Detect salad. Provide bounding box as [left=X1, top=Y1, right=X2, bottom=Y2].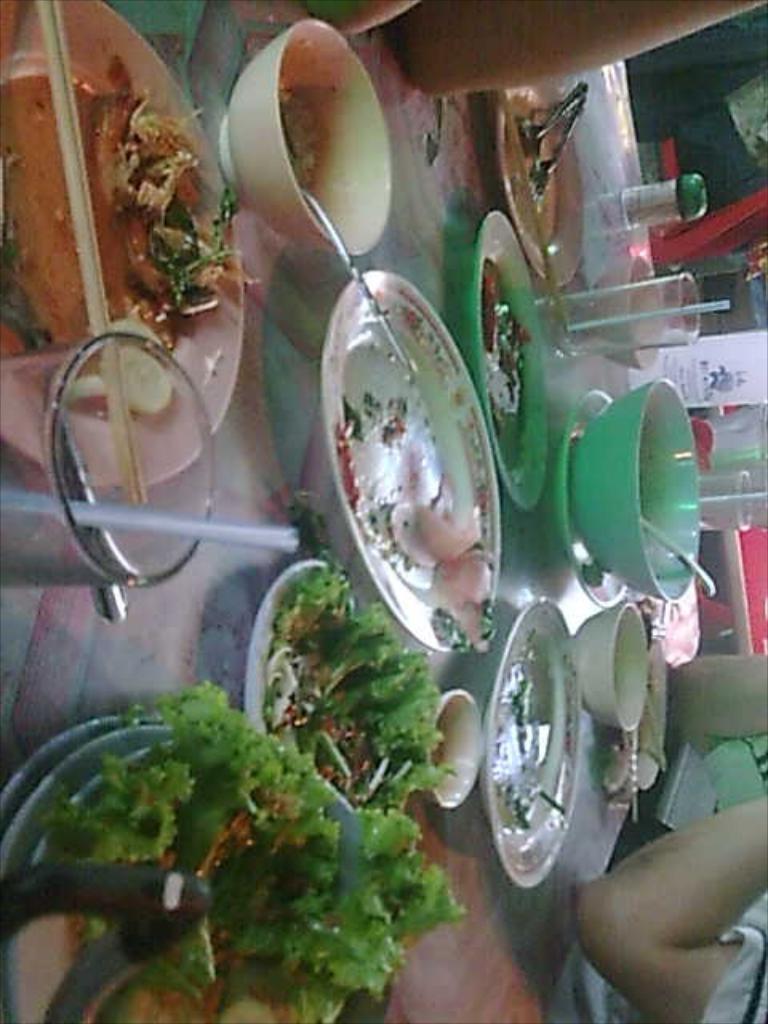
[left=248, top=555, right=462, bottom=808].
